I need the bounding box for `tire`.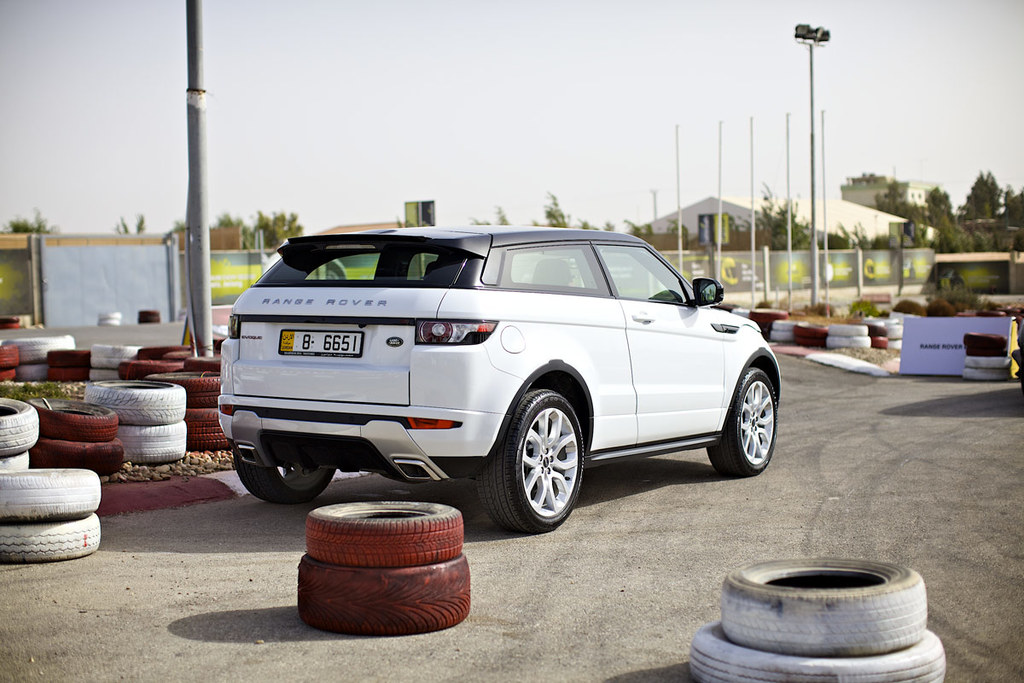
Here it is: bbox=[0, 312, 24, 327].
